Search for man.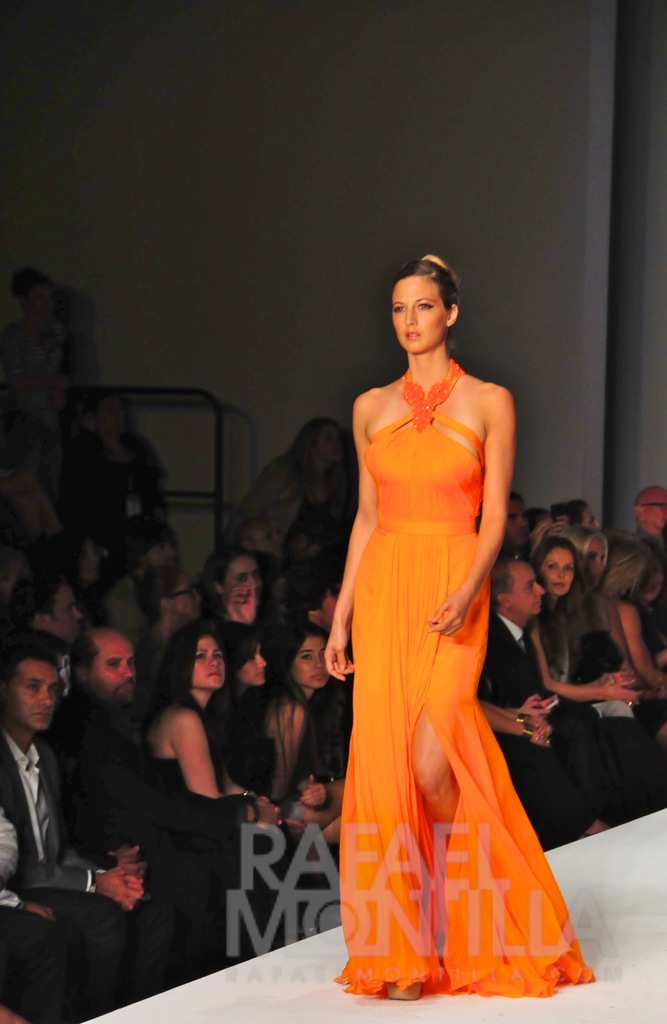
Found at <bbox>639, 486, 666, 563</bbox>.
